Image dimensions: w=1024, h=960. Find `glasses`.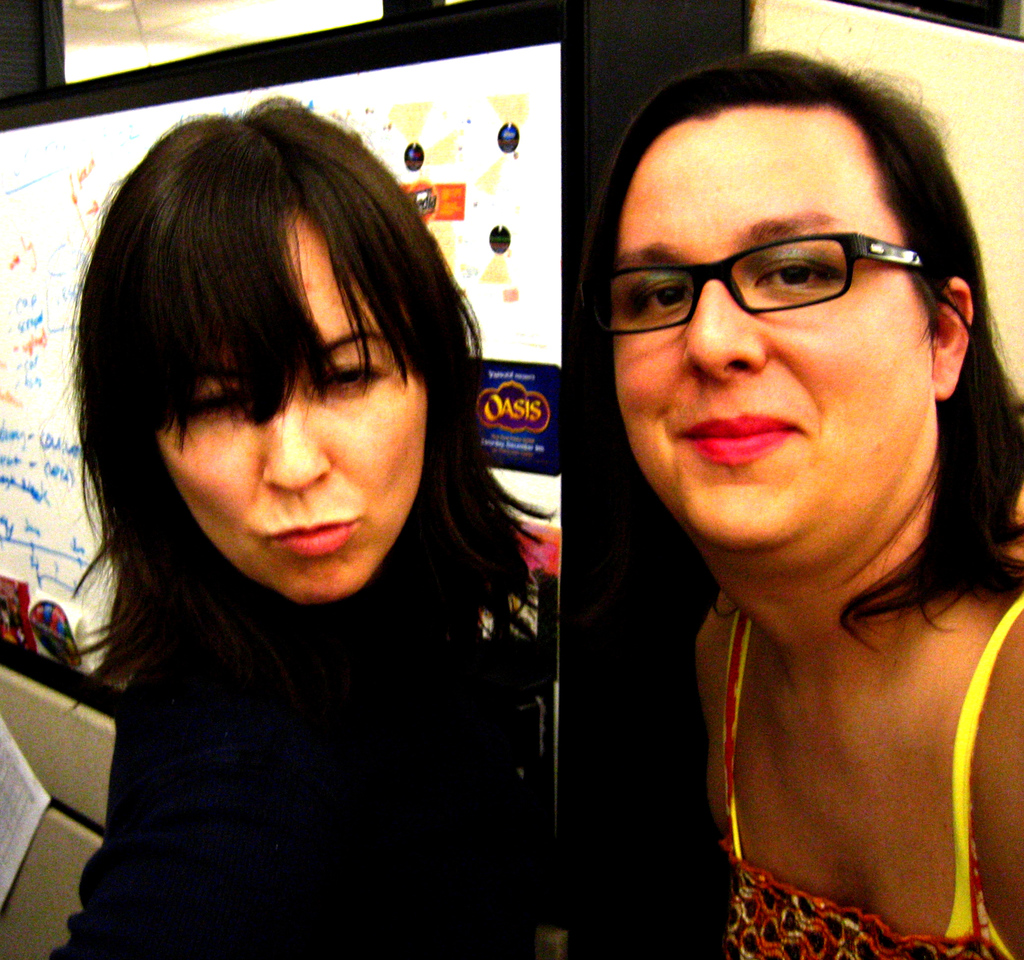
Rect(607, 221, 952, 329).
